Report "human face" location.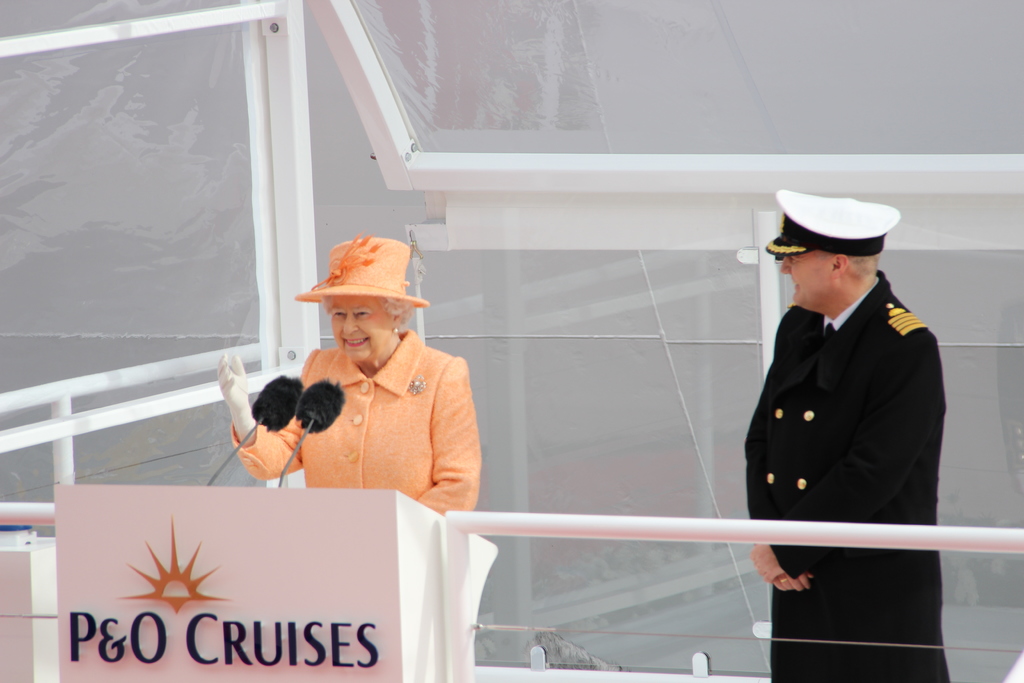
Report: bbox=(324, 298, 389, 366).
